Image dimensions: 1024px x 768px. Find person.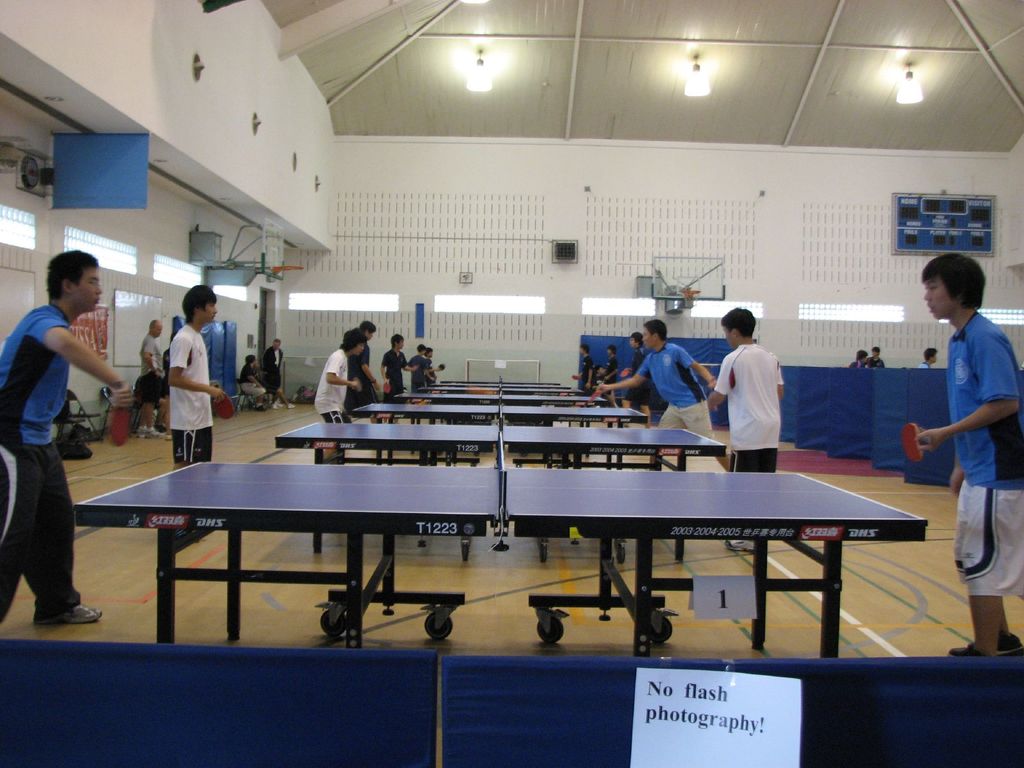
[left=706, top=305, right=788, bottom=552].
